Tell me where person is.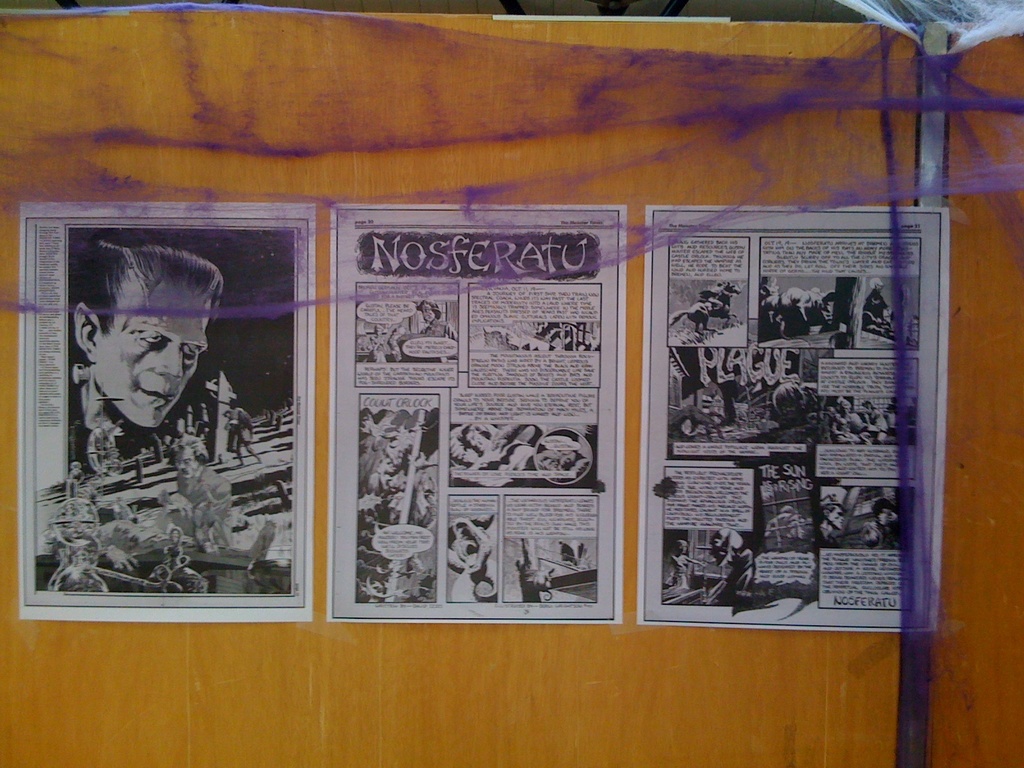
person is at left=109, top=497, right=133, bottom=520.
